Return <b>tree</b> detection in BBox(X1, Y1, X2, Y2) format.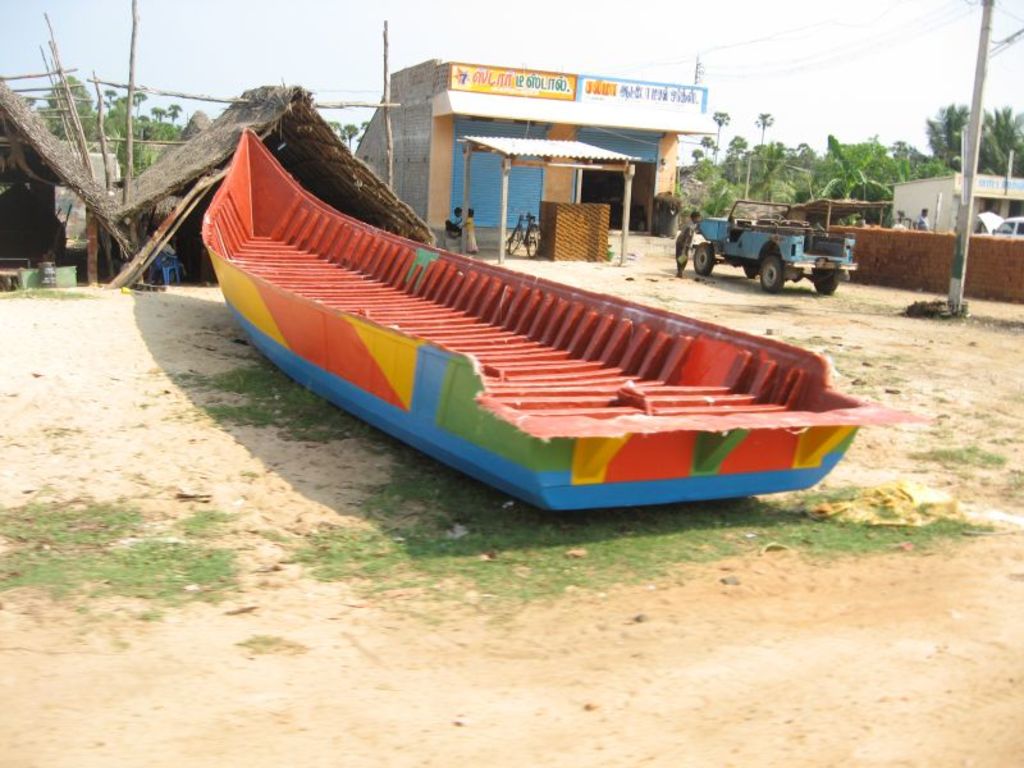
BBox(325, 115, 369, 157).
